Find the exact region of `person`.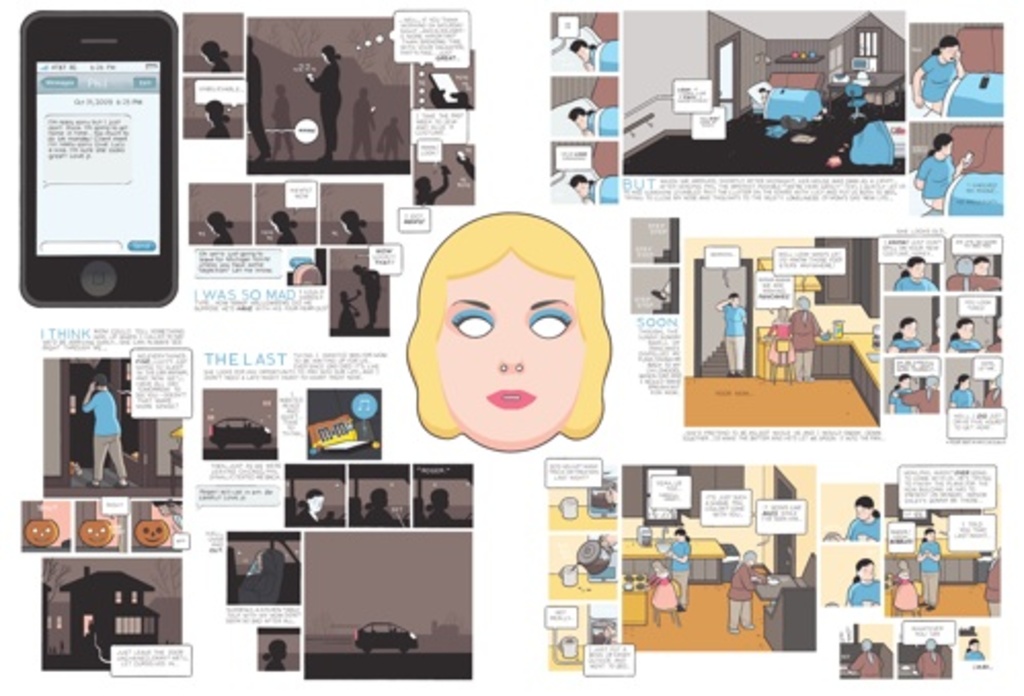
Exact region: <box>845,628,889,675</box>.
